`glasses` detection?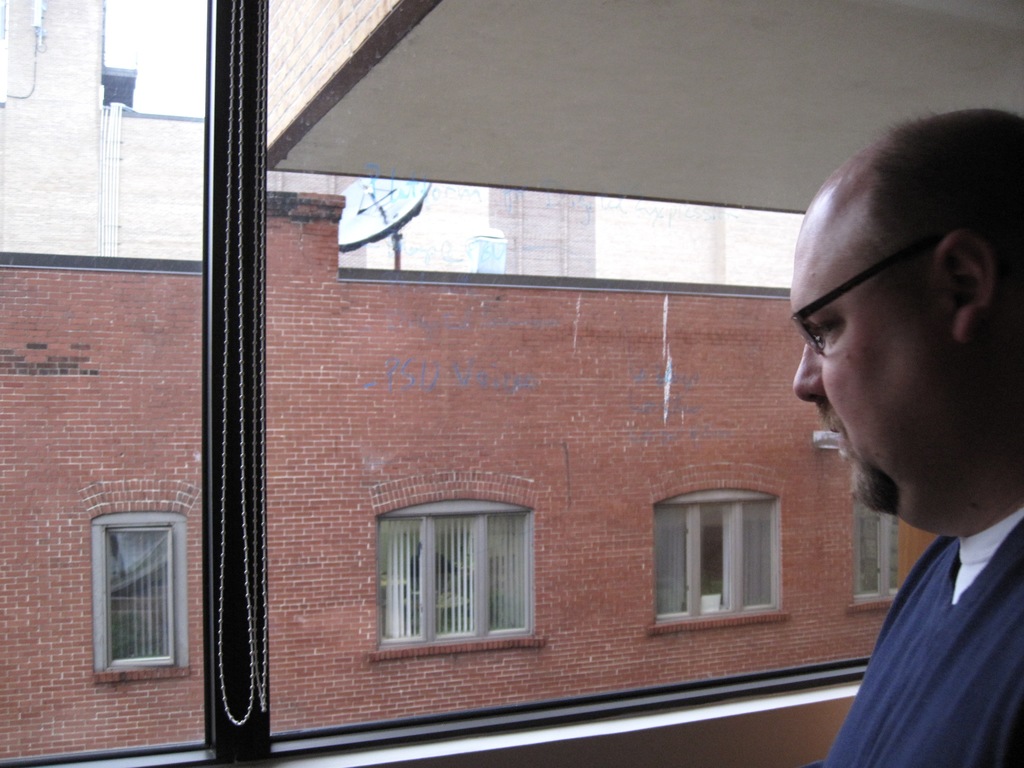
x1=802, y1=234, x2=1005, y2=355
